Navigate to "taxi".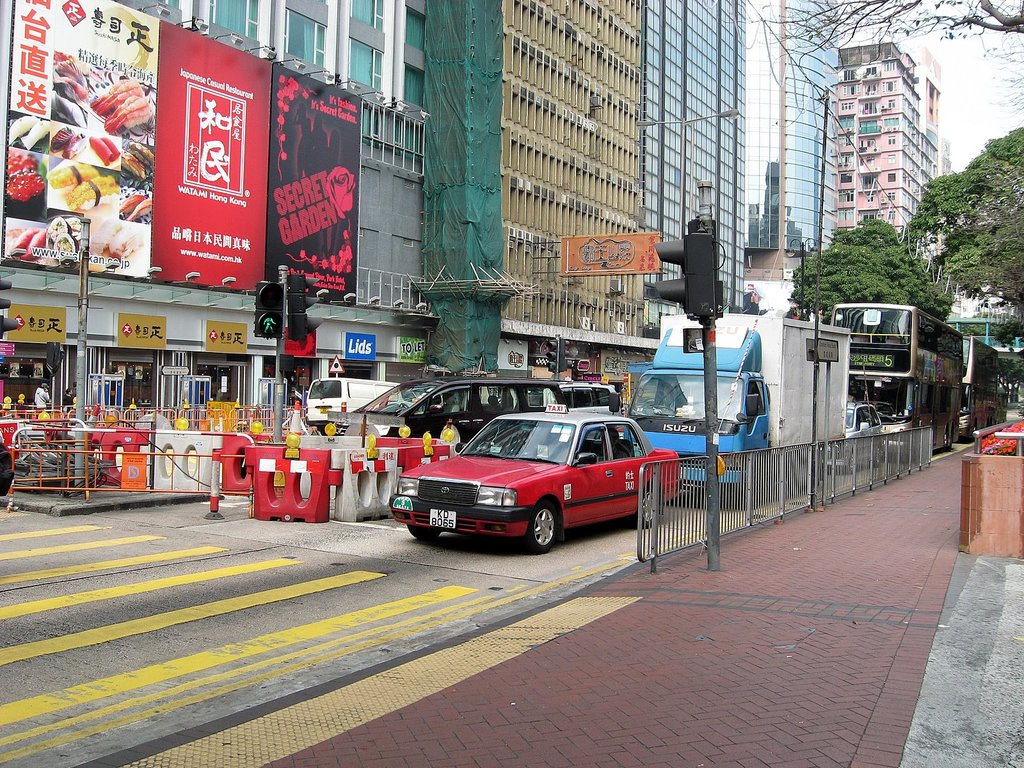
Navigation target: detection(321, 367, 568, 449).
